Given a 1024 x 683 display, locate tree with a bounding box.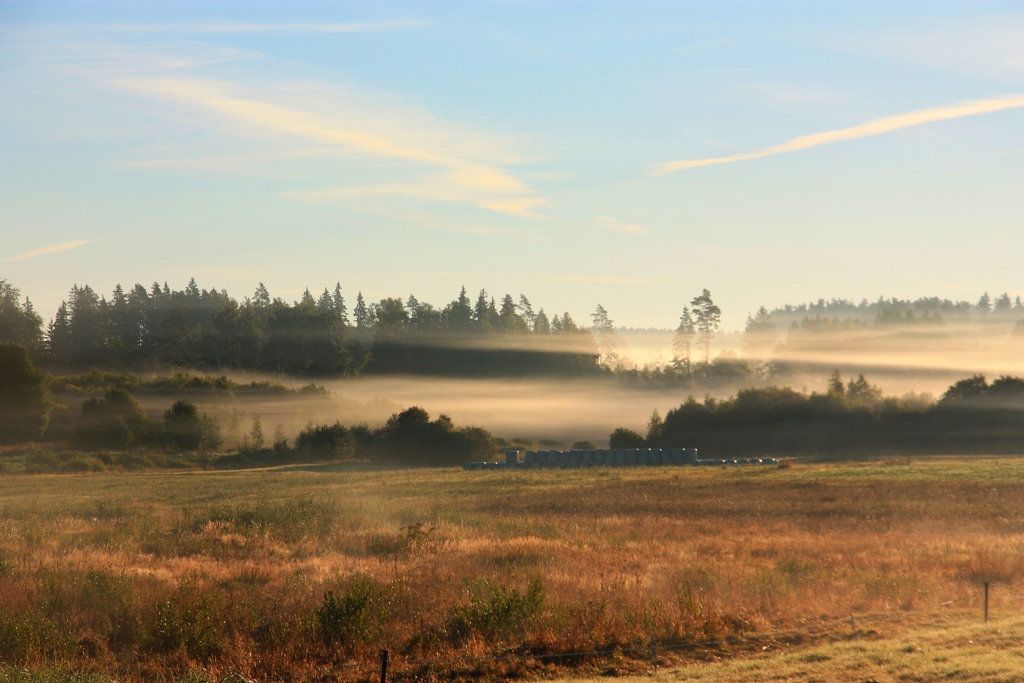
Located: box=[105, 283, 125, 353].
